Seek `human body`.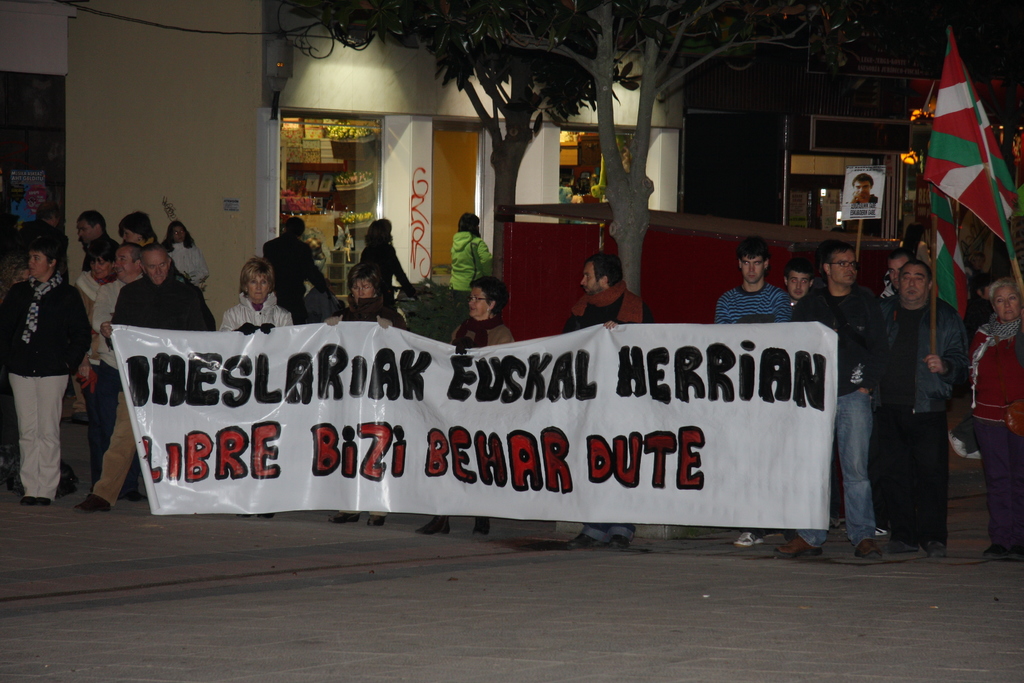
[x1=163, y1=223, x2=207, y2=286].
